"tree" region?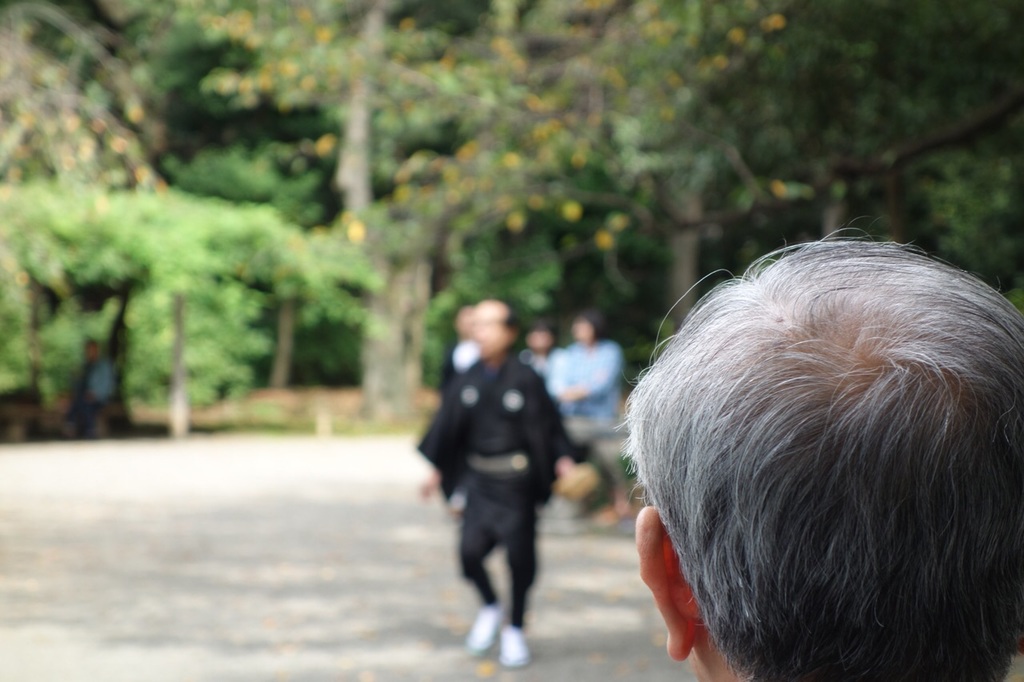
69,0,428,400
